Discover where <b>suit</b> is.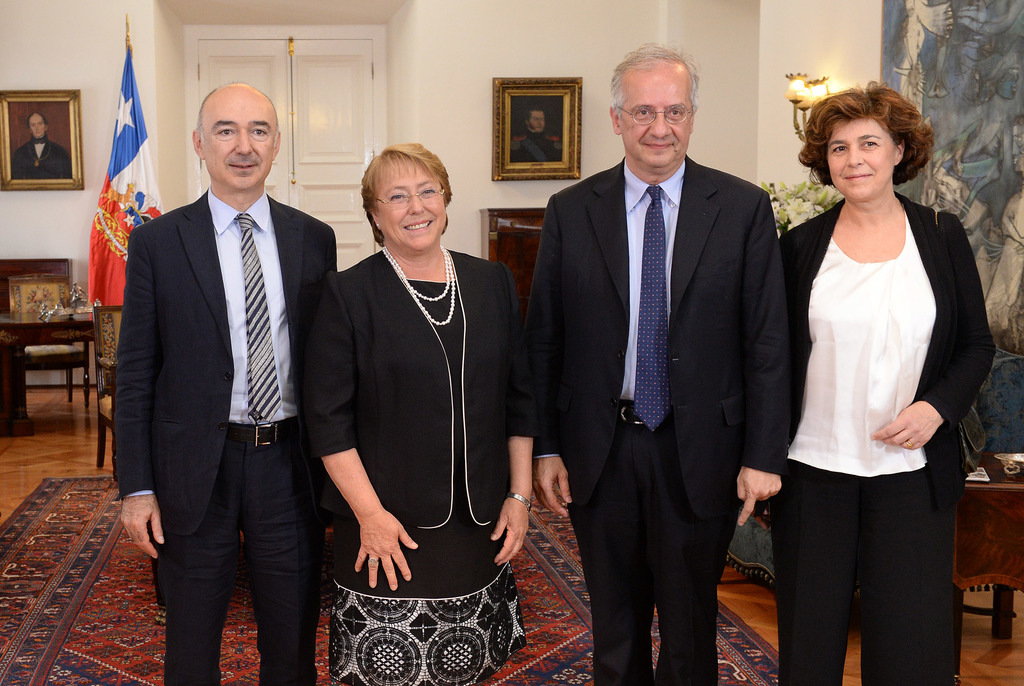
Discovered at <region>113, 185, 337, 685</region>.
